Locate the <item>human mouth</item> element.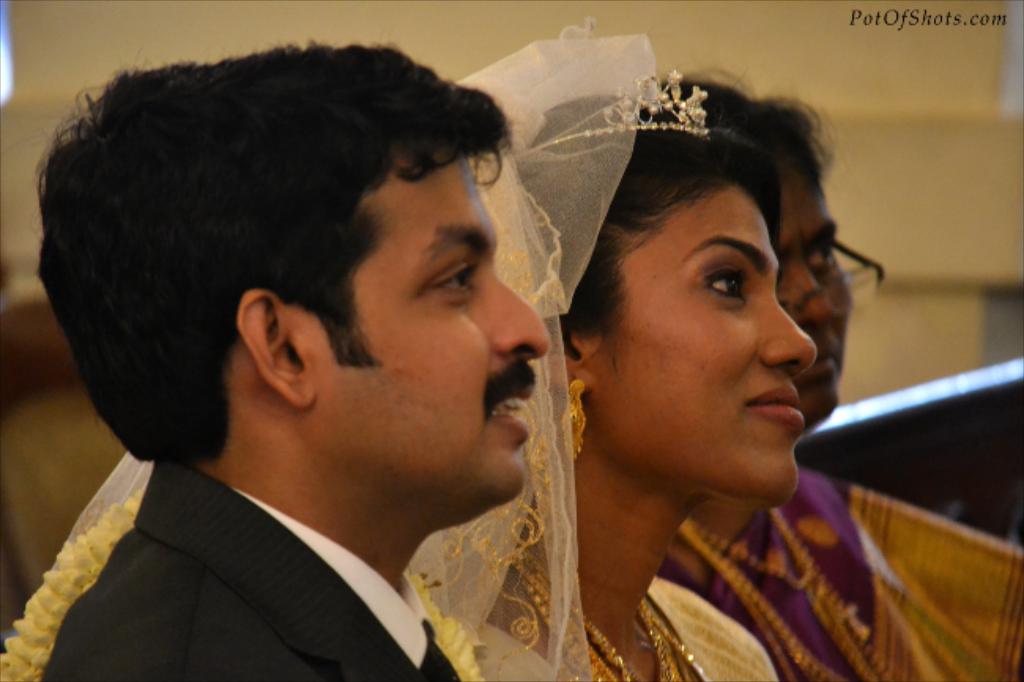
Element bbox: pyautogui.locateOnScreen(742, 370, 805, 425).
